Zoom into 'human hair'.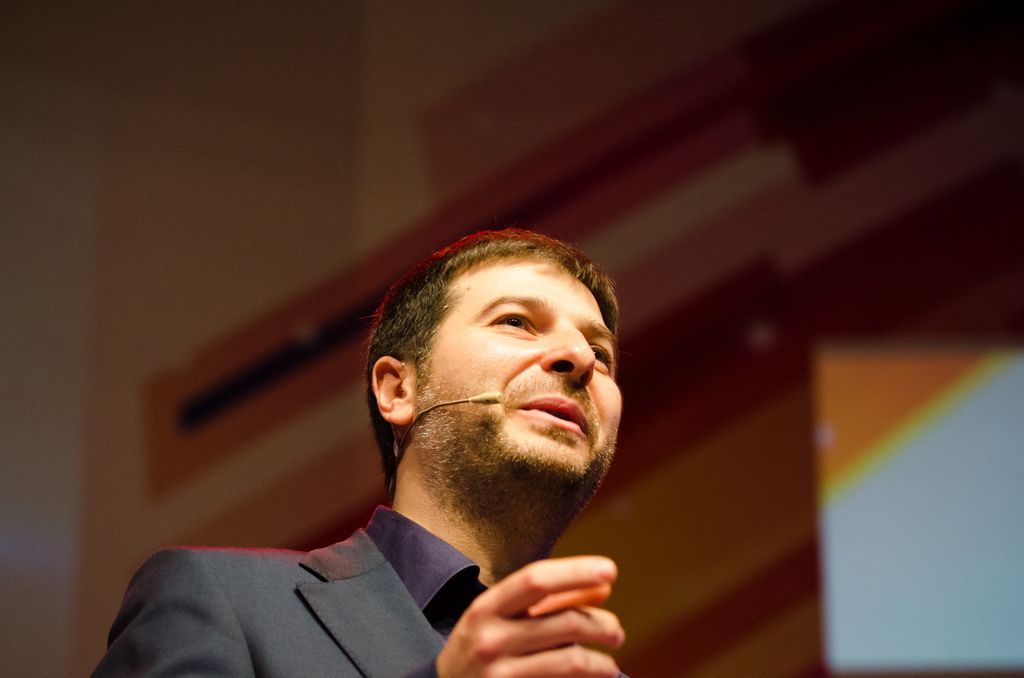
Zoom target: box=[363, 231, 607, 503].
